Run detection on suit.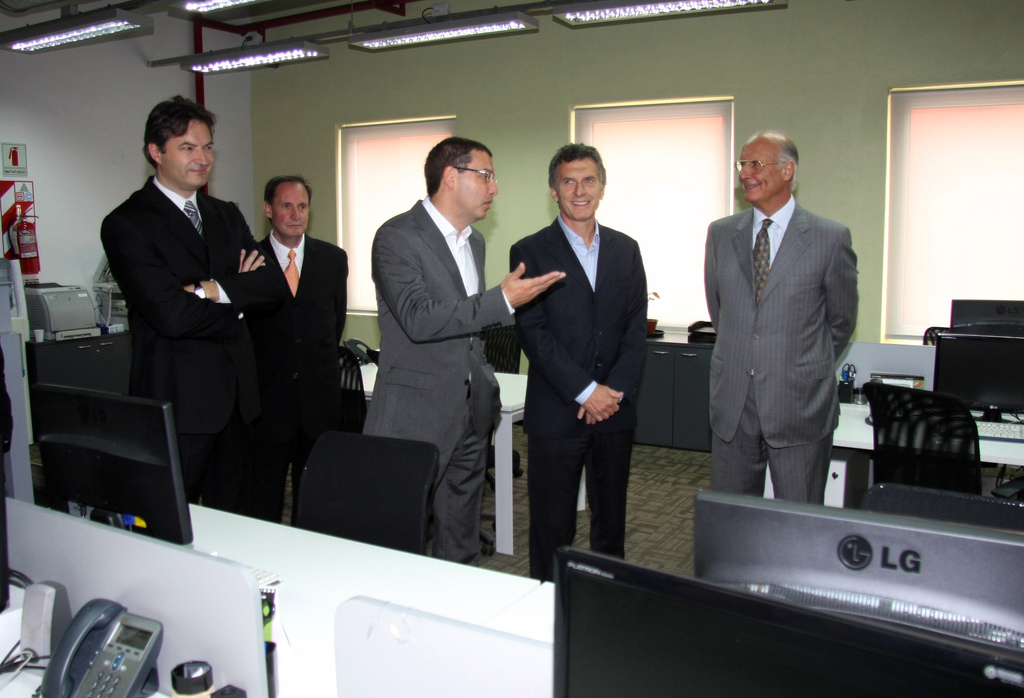
Result: 94:172:288:512.
